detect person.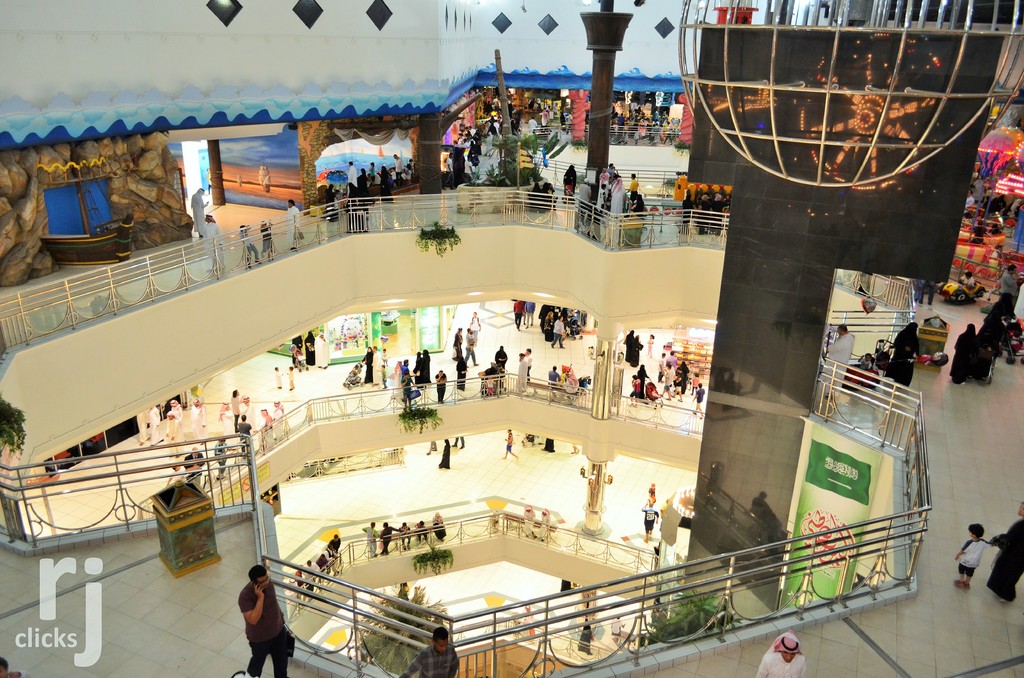
Detected at {"left": 607, "top": 611, "right": 626, "bottom": 639}.
